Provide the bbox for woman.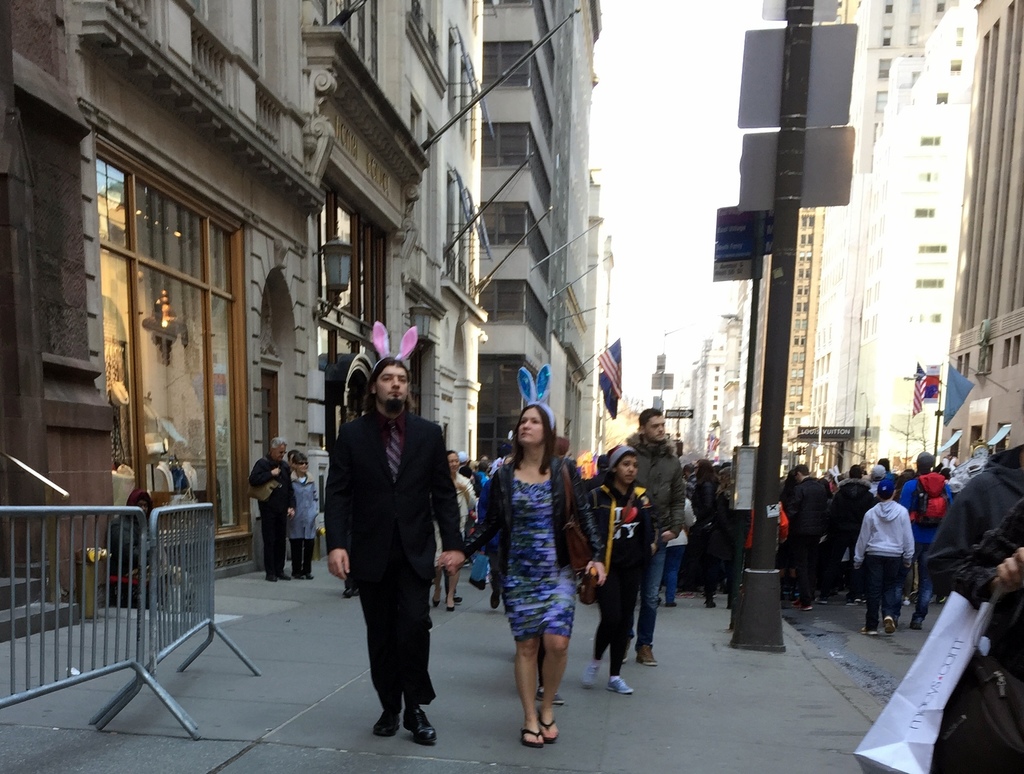
l=288, t=453, r=324, b=580.
